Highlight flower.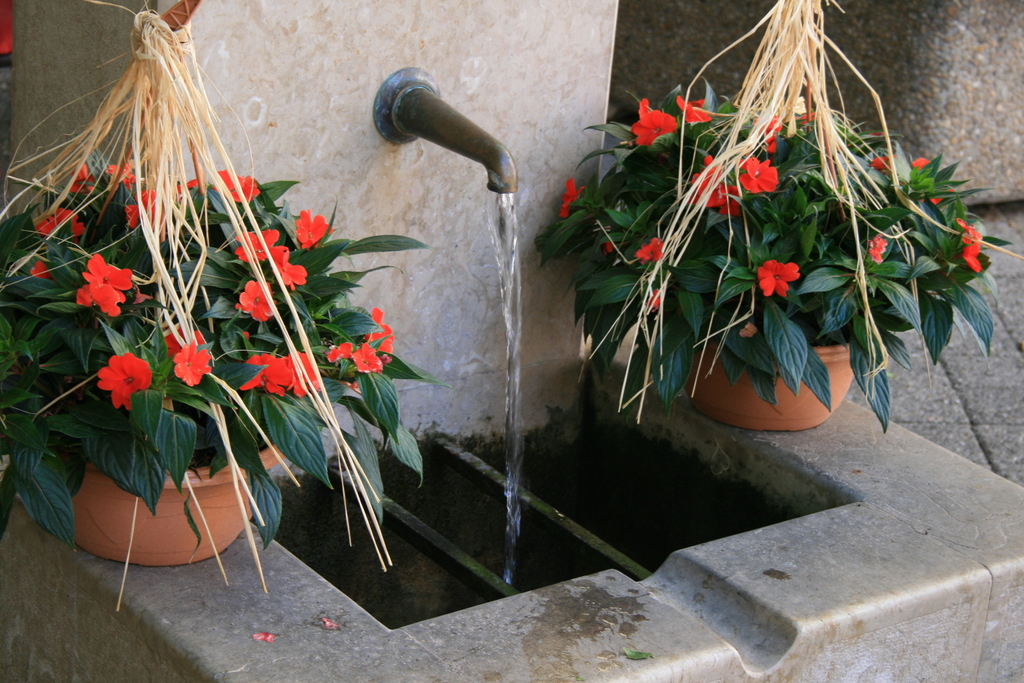
Highlighted region: BBox(165, 322, 206, 357).
